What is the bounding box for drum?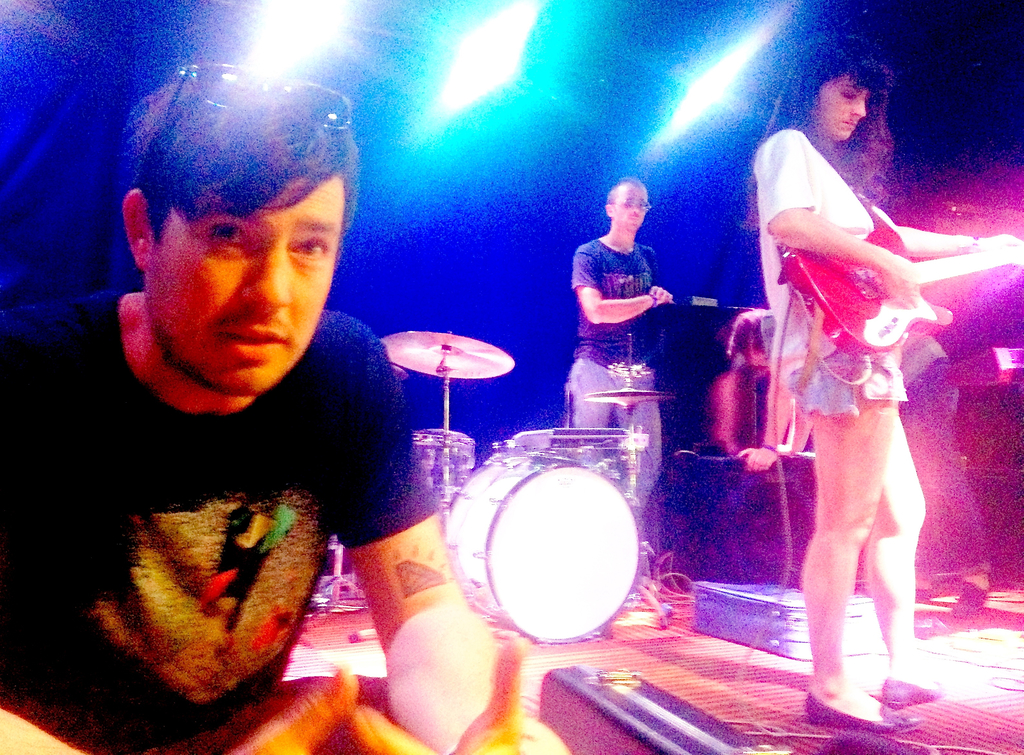
[x1=419, y1=427, x2=476, y2=508].
